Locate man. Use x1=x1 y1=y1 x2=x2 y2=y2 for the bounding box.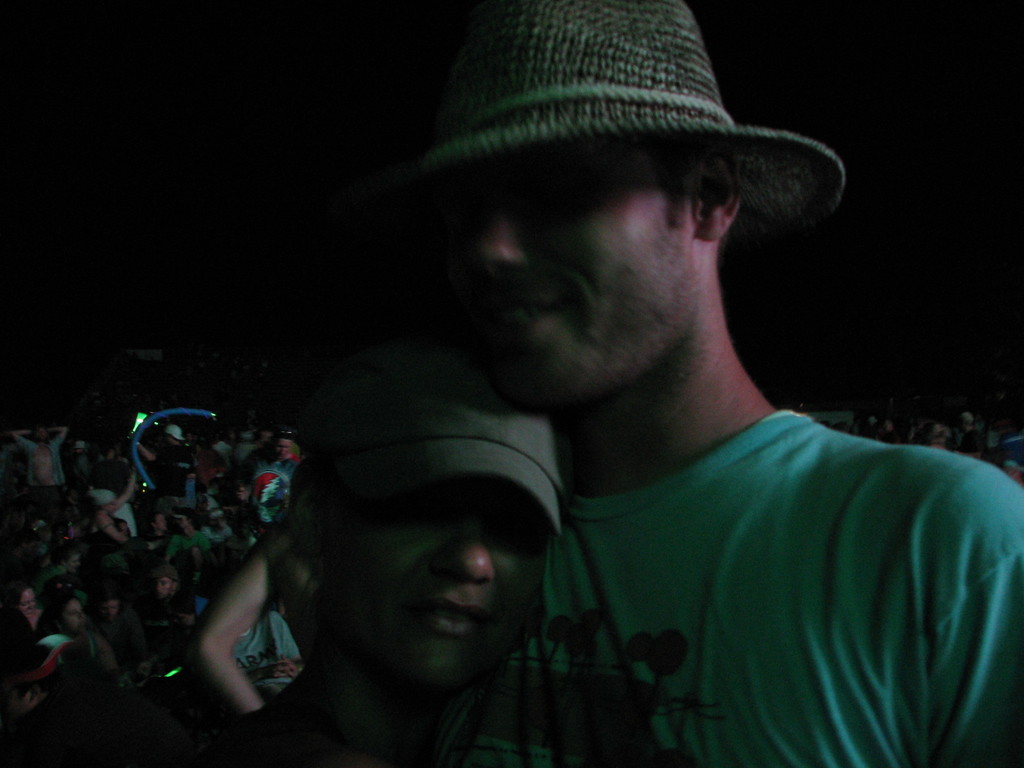
x1=9 y1=420 x2=68 y2=493.
